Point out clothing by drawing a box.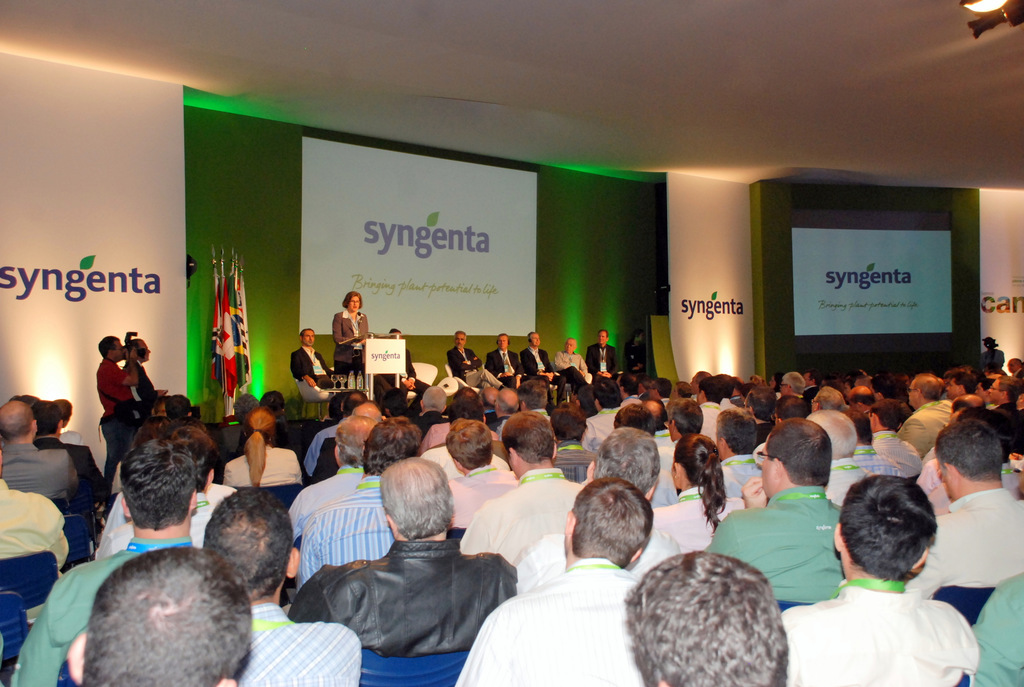
box=[50, 427, 111, 495].
